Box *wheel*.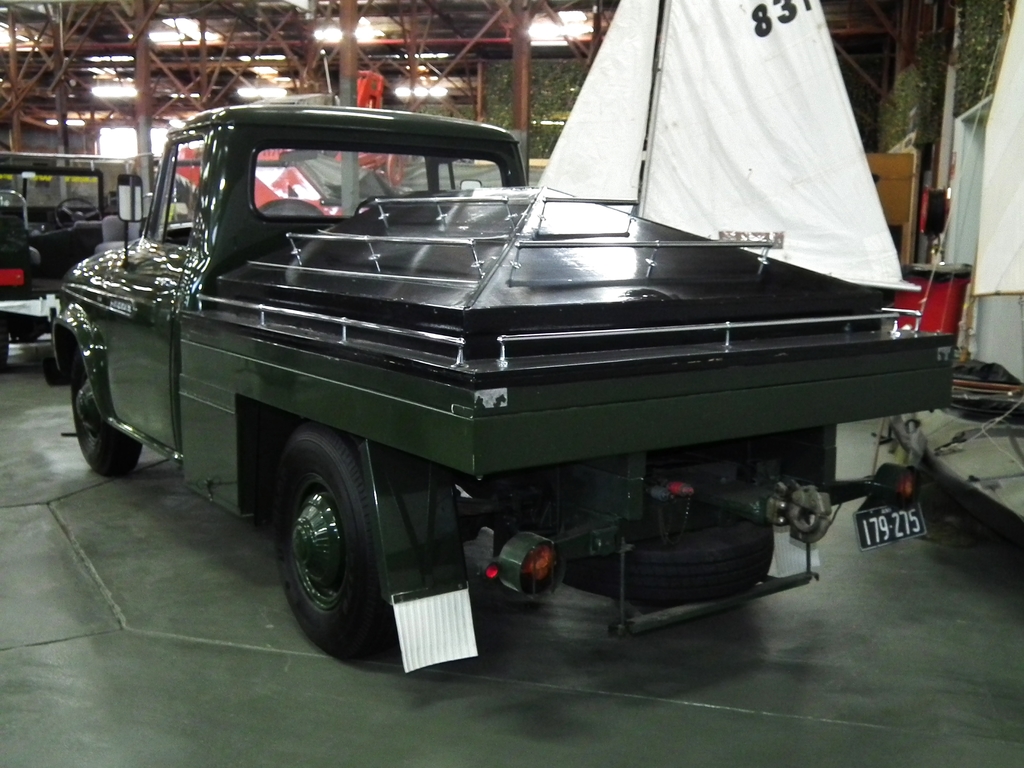
(72,348,143,477).
